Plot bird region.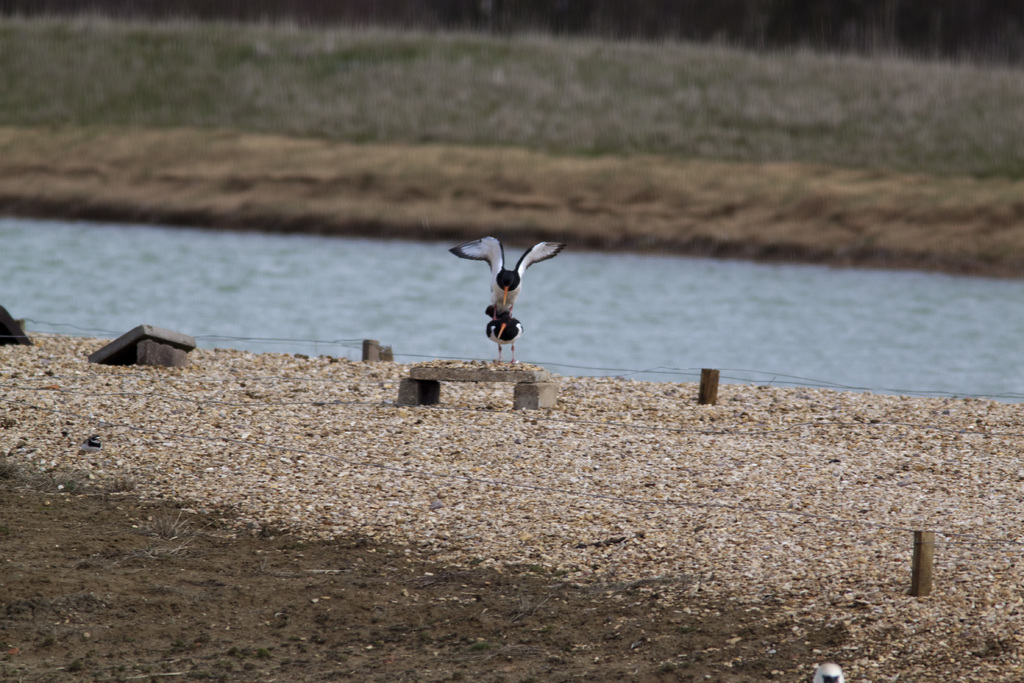
Plotted at x1=455 y1=233 x2=561 y2=347.
